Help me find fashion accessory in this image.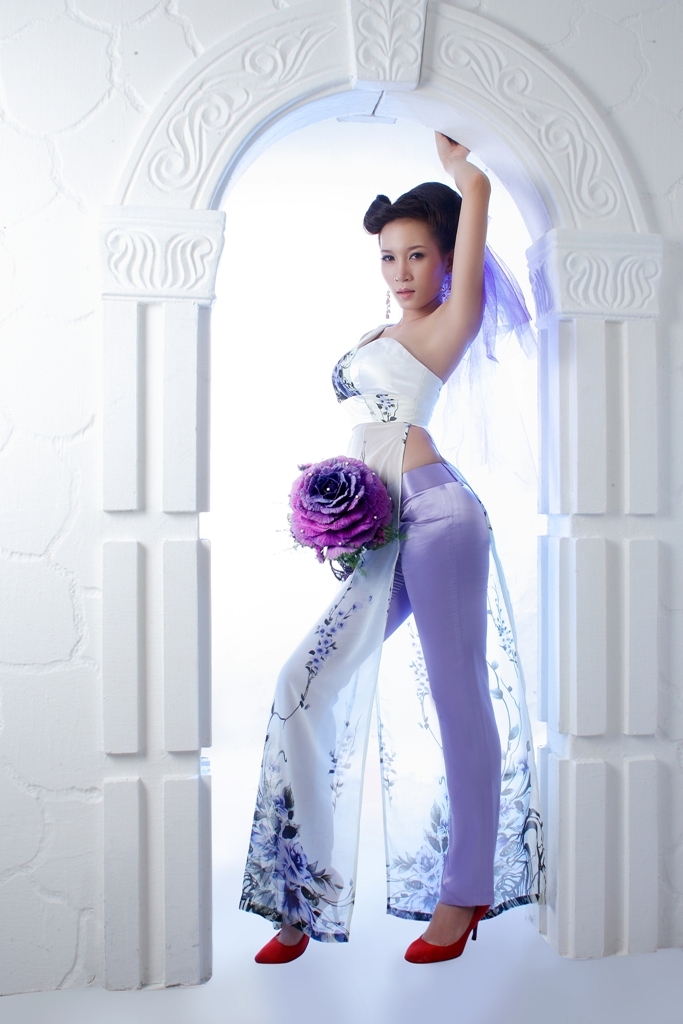
Found it: pyautogui.locateOnScreen(404, 903, 493, 965).
